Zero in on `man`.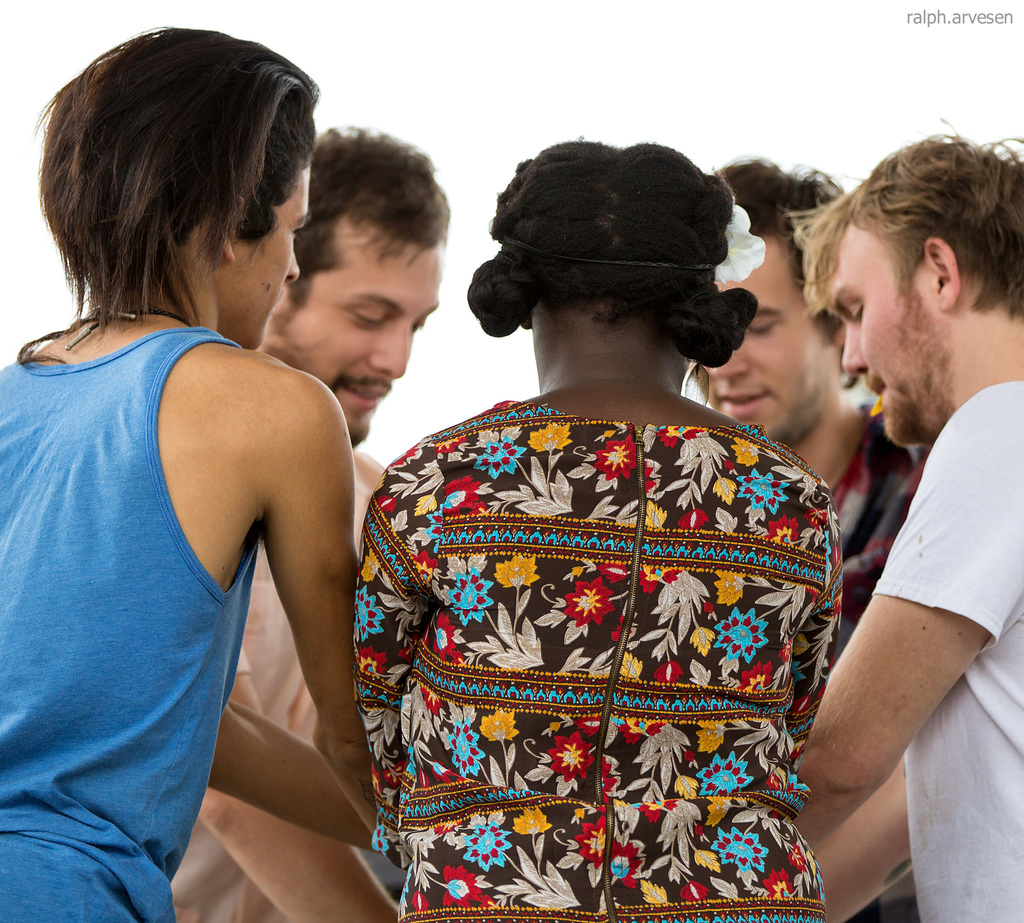
Zeroed in: {"x1": 172, "y1": 120, "x2": 449, "y2": 922}.
